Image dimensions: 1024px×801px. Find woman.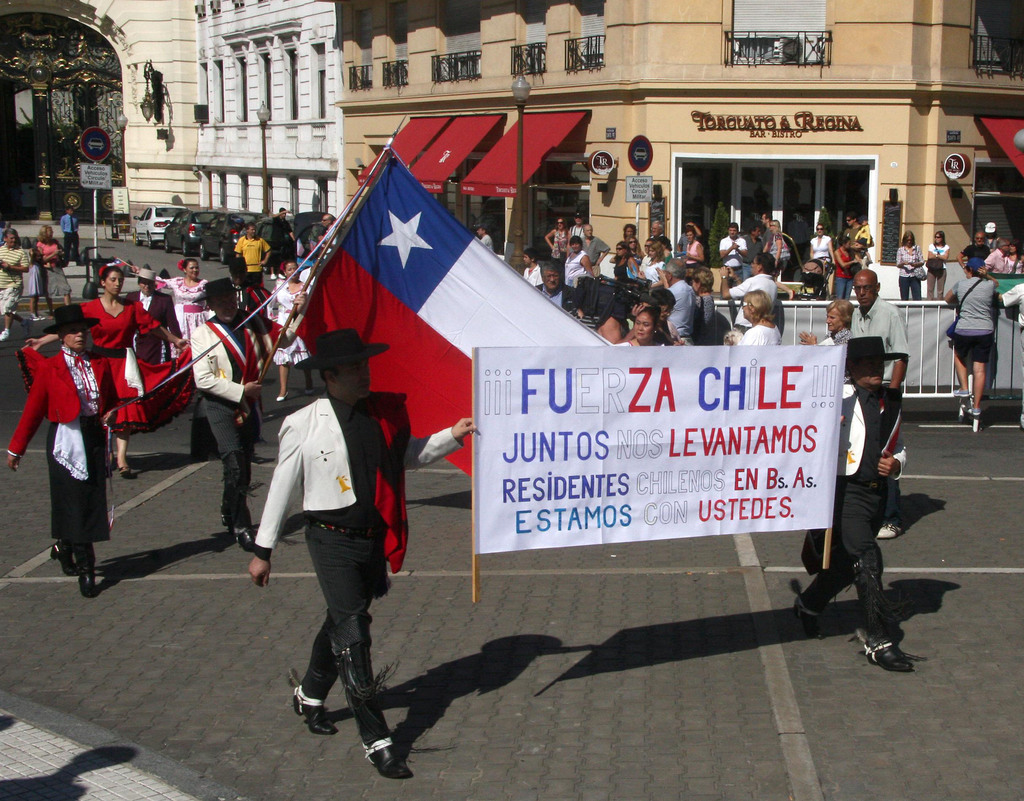
(left=801, top=301, right=854, bottom=345).
